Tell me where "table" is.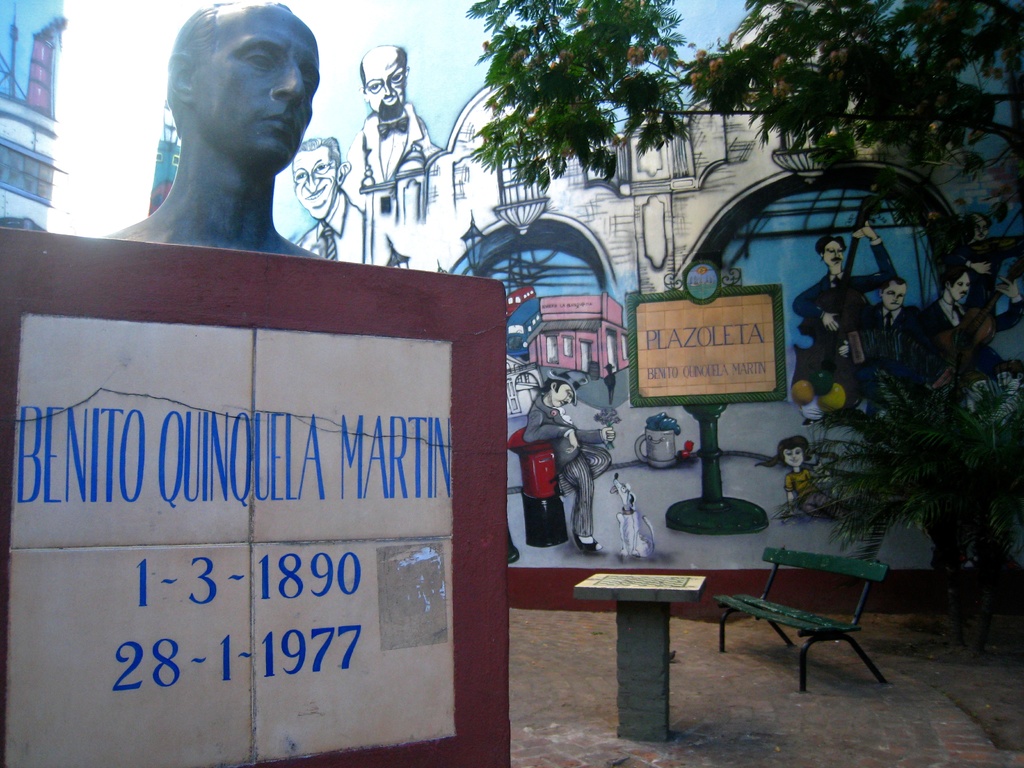
"table" is at Rect(577, 573, 707, 741).
